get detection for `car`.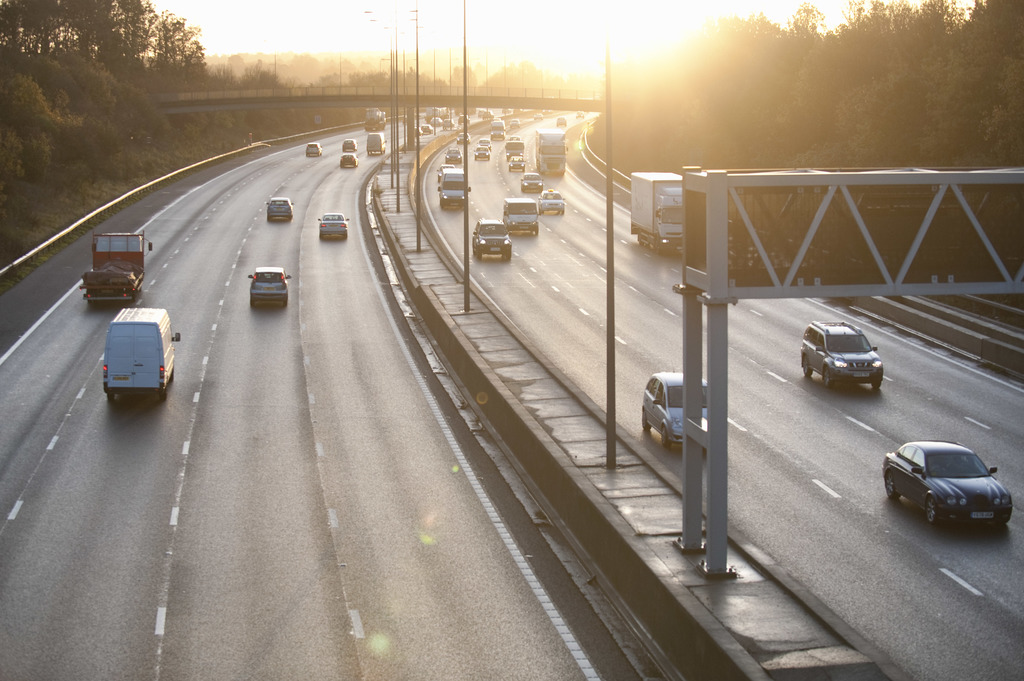
Detection: 467, 144, 495, 162.
